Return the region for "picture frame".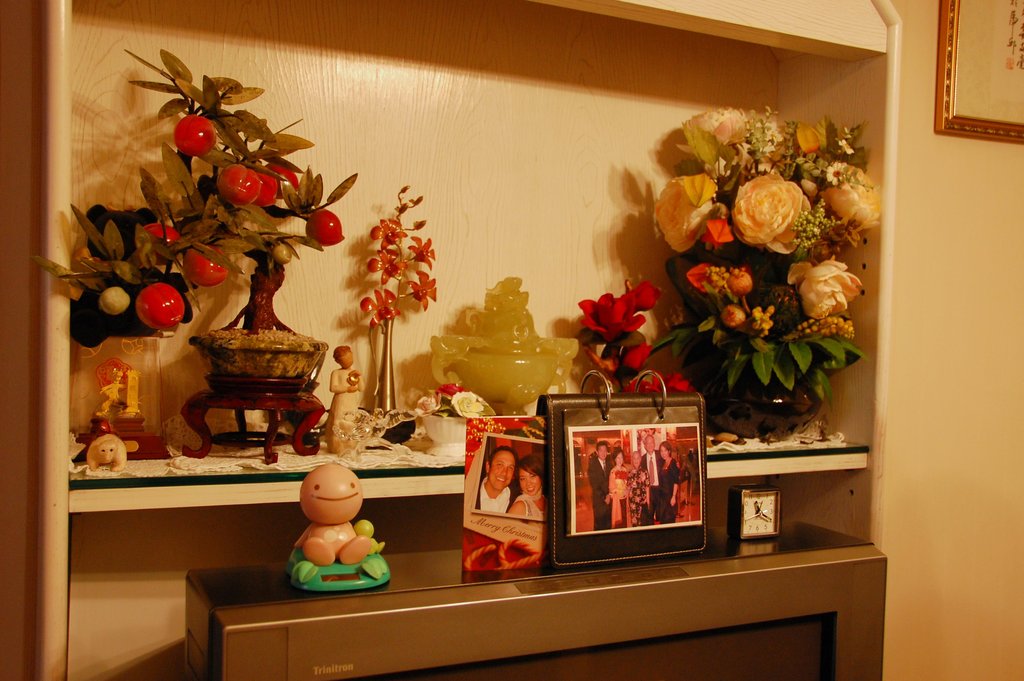
crop(460, 418, 552, 581).
